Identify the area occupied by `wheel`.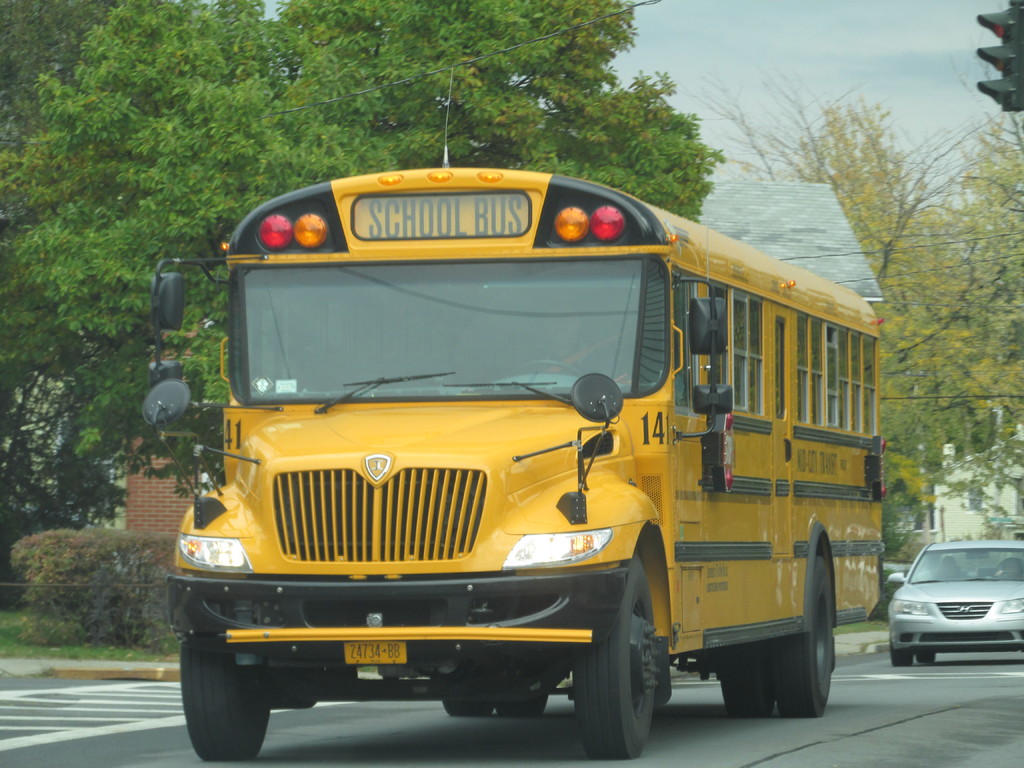
Area: (442,696,495,717).
